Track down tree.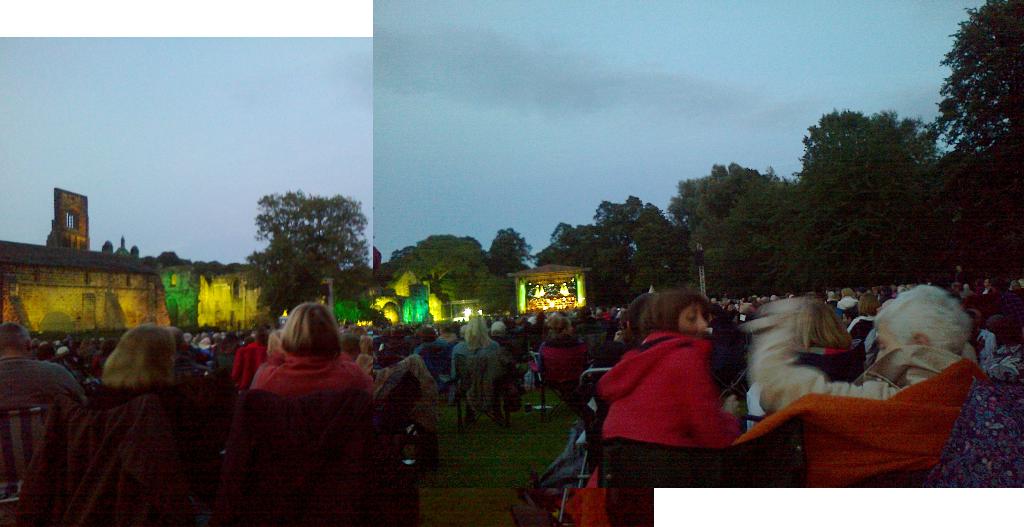
Tracked to {"left": 778, "top": 103, "right": 952, "bottom": 297}.
